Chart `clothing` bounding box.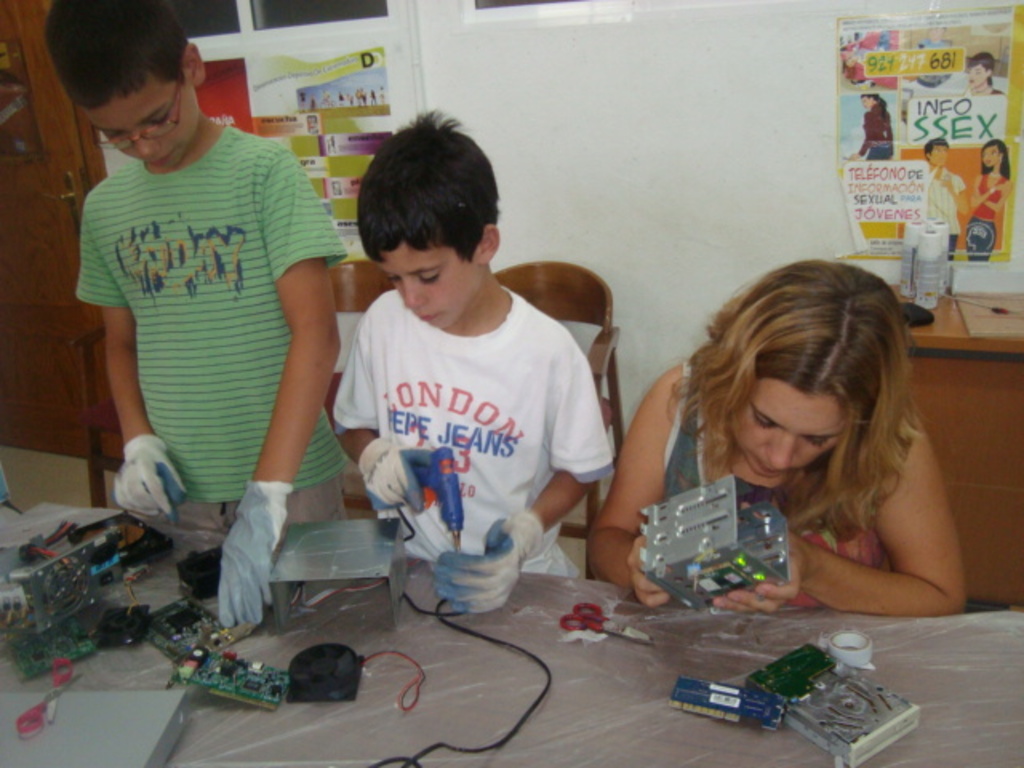
Charted: [x1=960, y1=170, x2=1006, y2=259].
